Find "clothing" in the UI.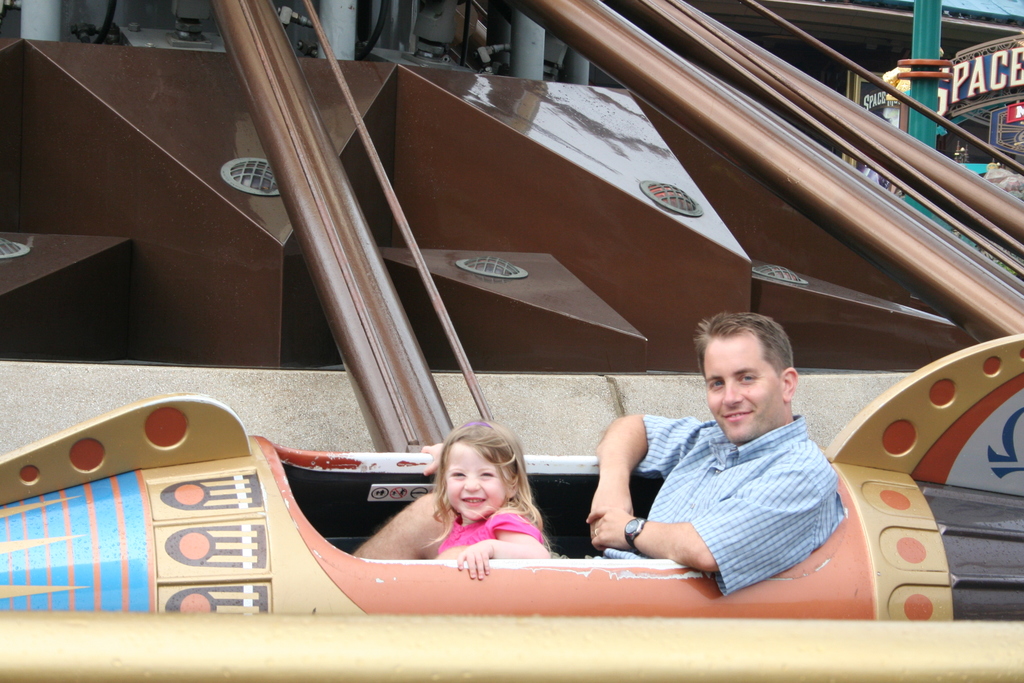
UI element at x1=436 y1=508 x2=543 y2=552.
